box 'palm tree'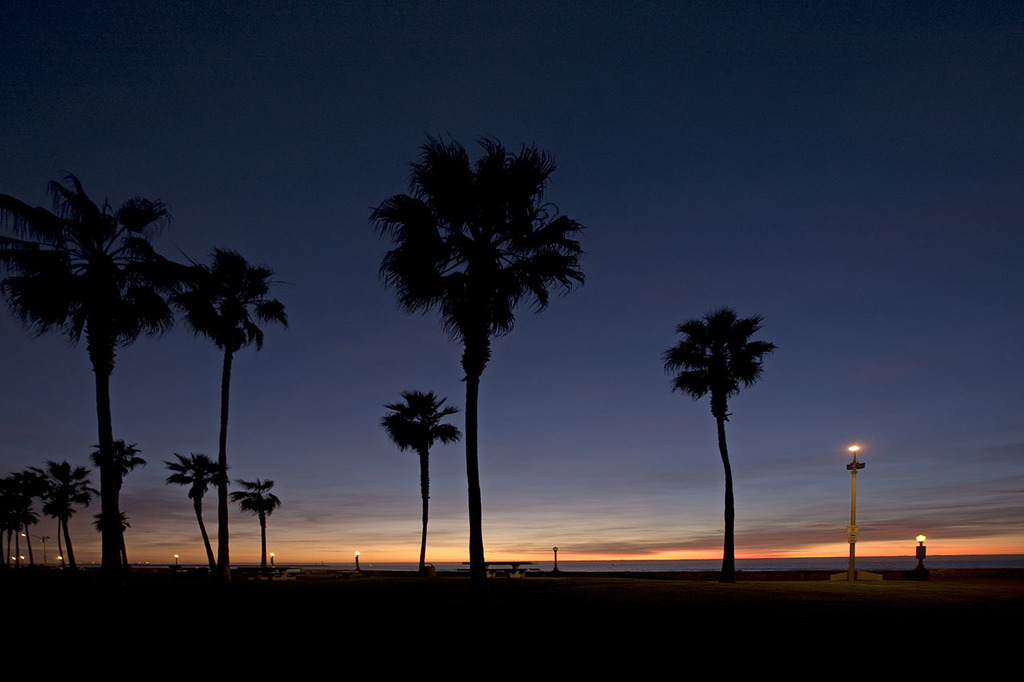
l=236, t=480, r=268, b=559
